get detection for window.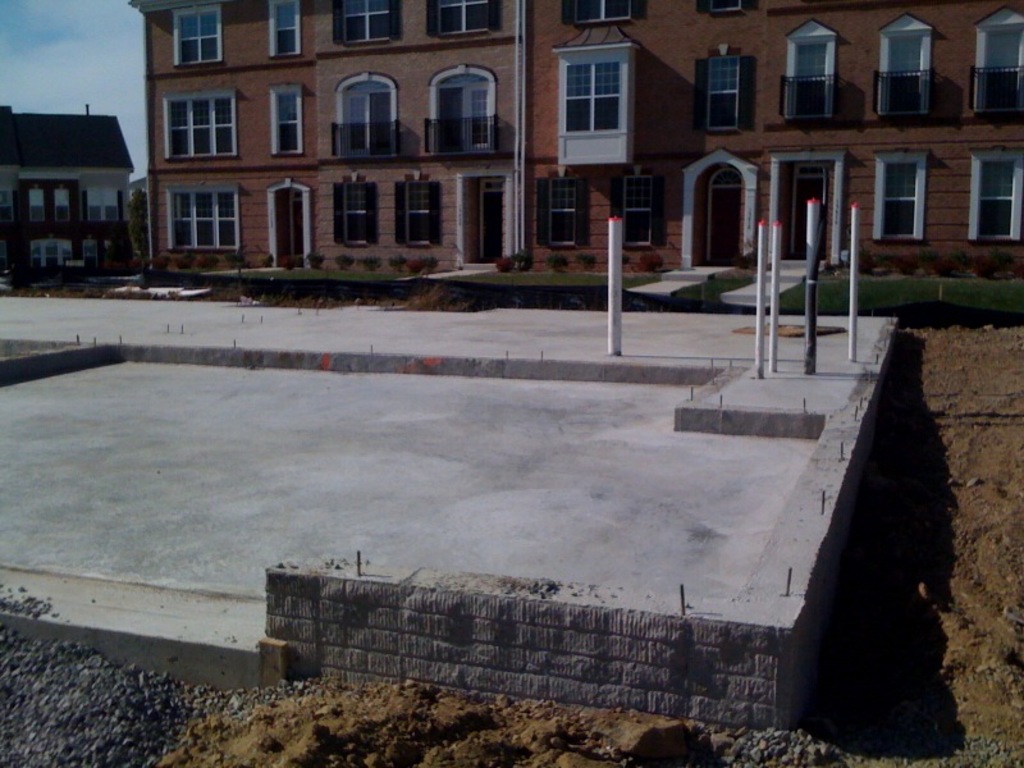
Detection: {"x1": 174, "y1": 4, "x2": 225, "y2": 70}.
